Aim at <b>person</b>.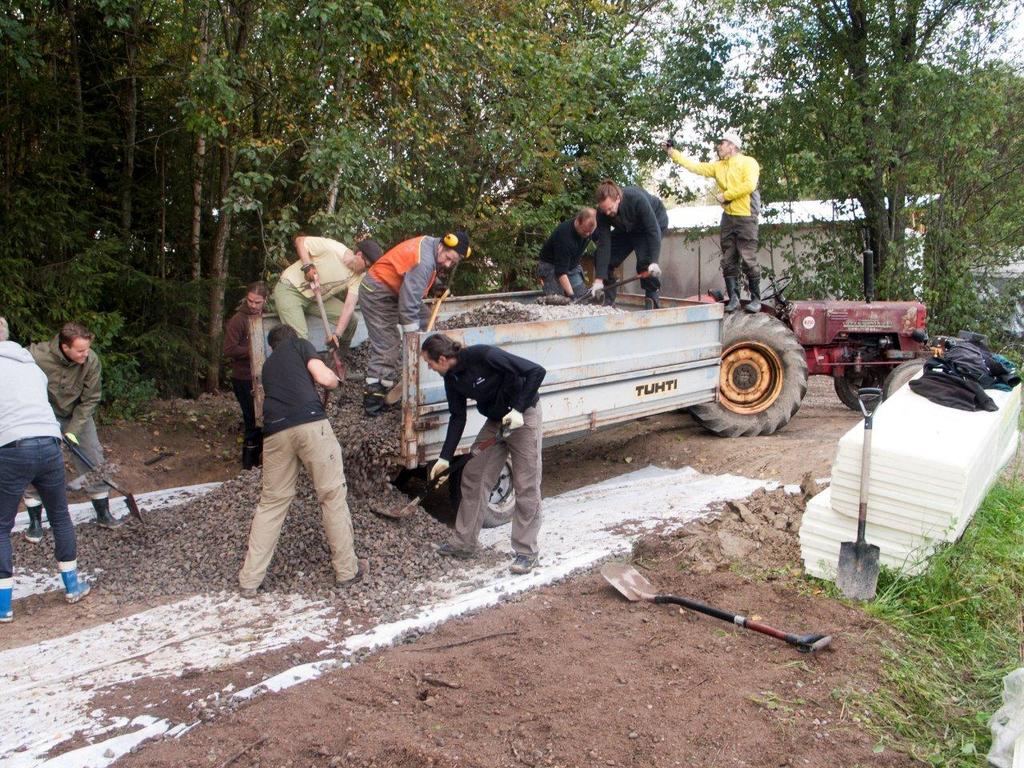
Aimed at <region>215, 278, 273, 478</region>.
